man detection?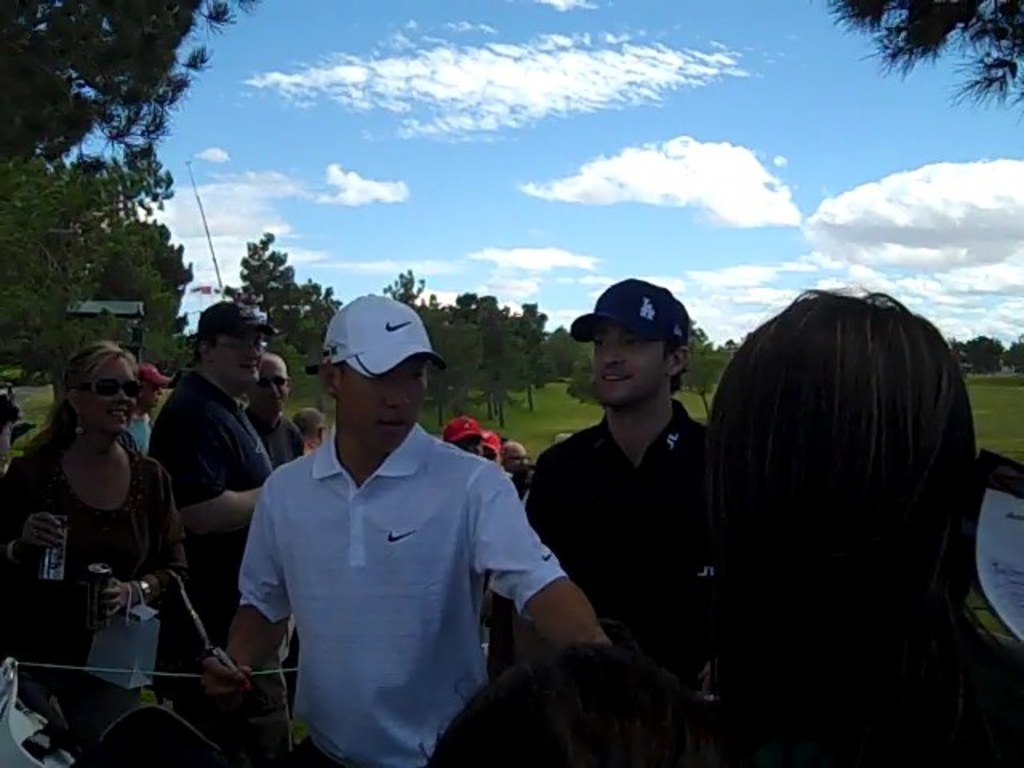
(left=246, top=354, right=304, bottom=466)
